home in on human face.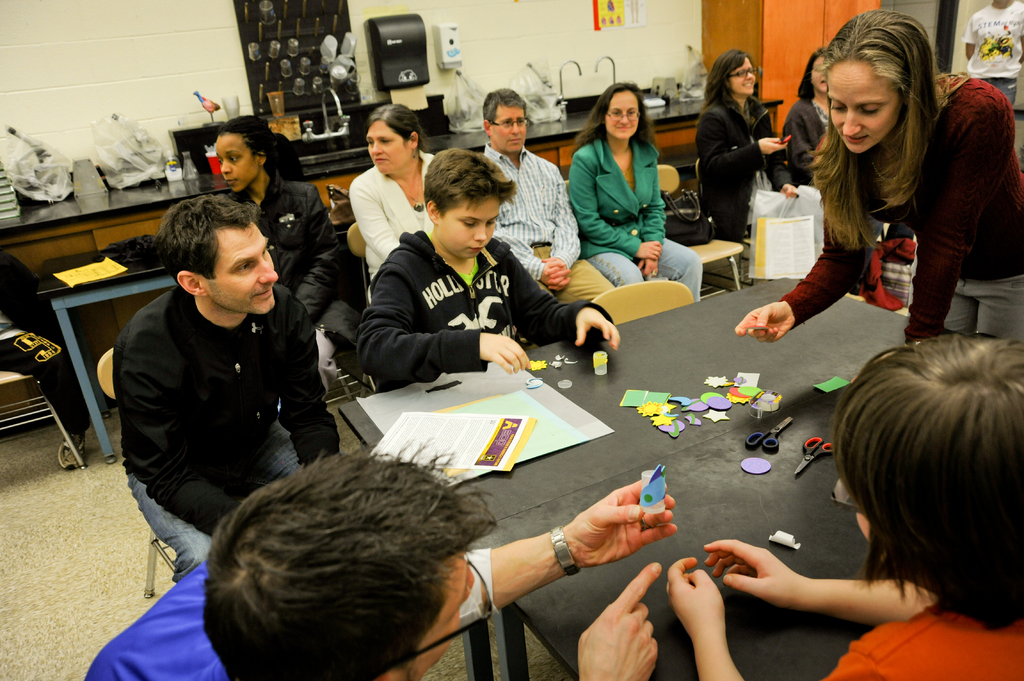
Homed in at 808, 52, 824, 93.
